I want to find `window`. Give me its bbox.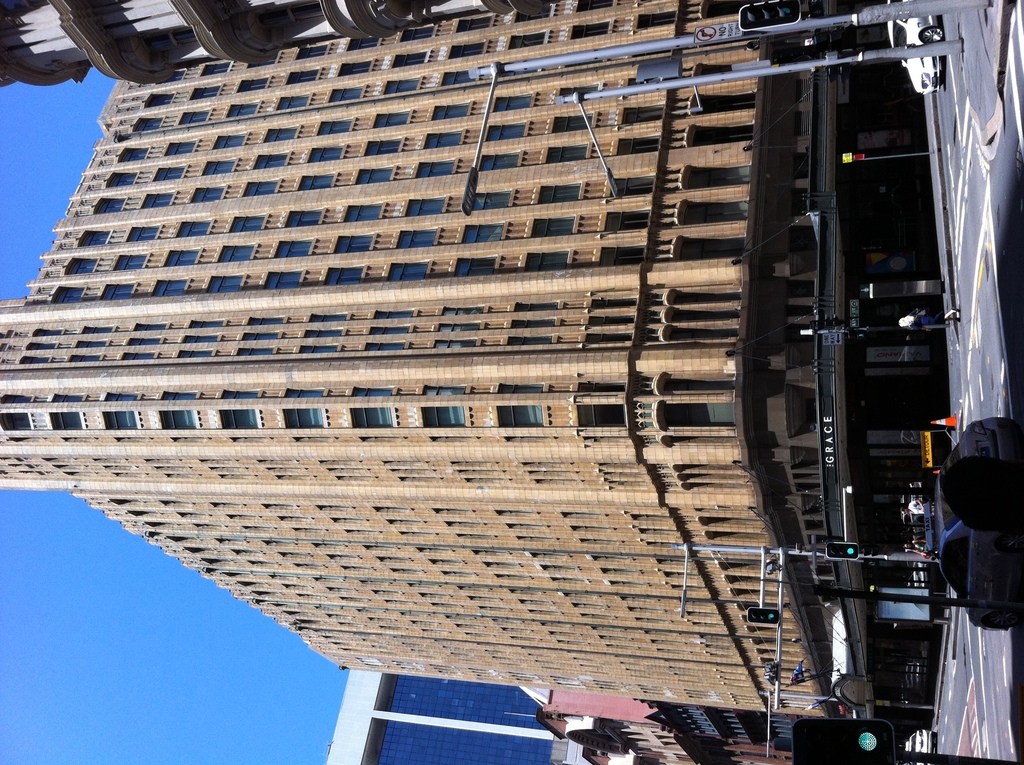
bbox(219, 410, 259, 429).
